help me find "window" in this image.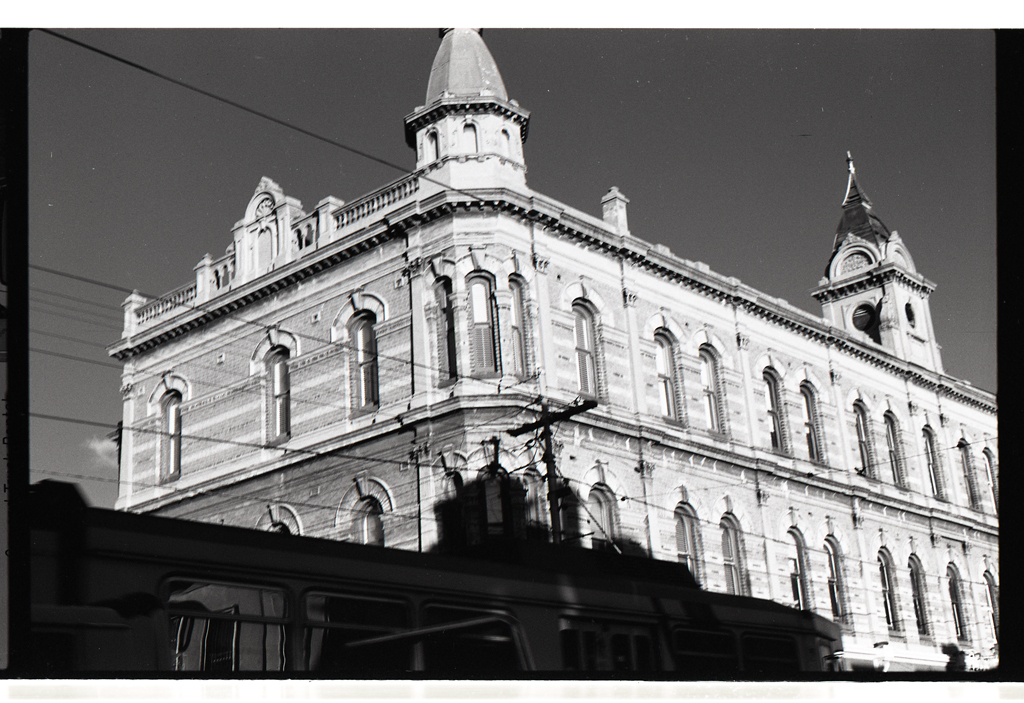
Found it: l=656, t=328, r=686, b=431.
